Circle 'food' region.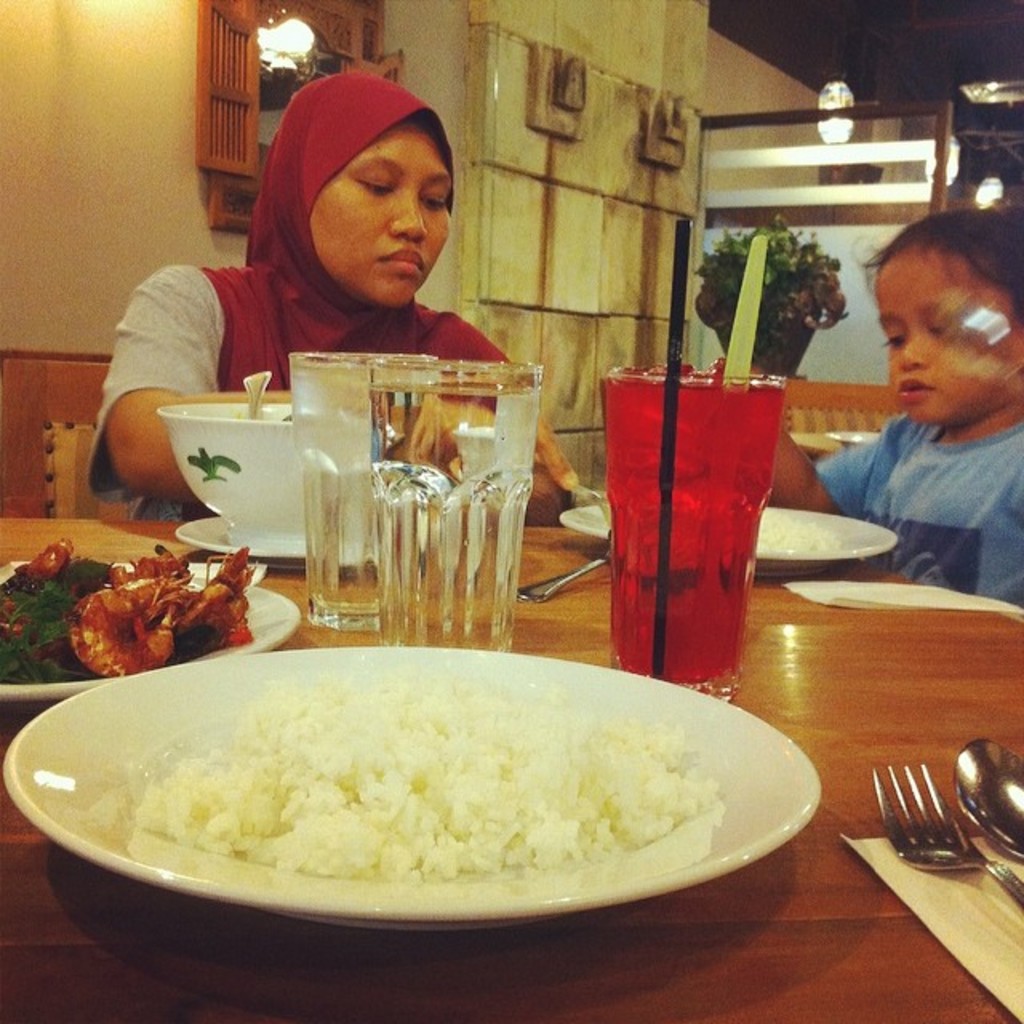
Region: BBox(0, 534, 254, 688).
